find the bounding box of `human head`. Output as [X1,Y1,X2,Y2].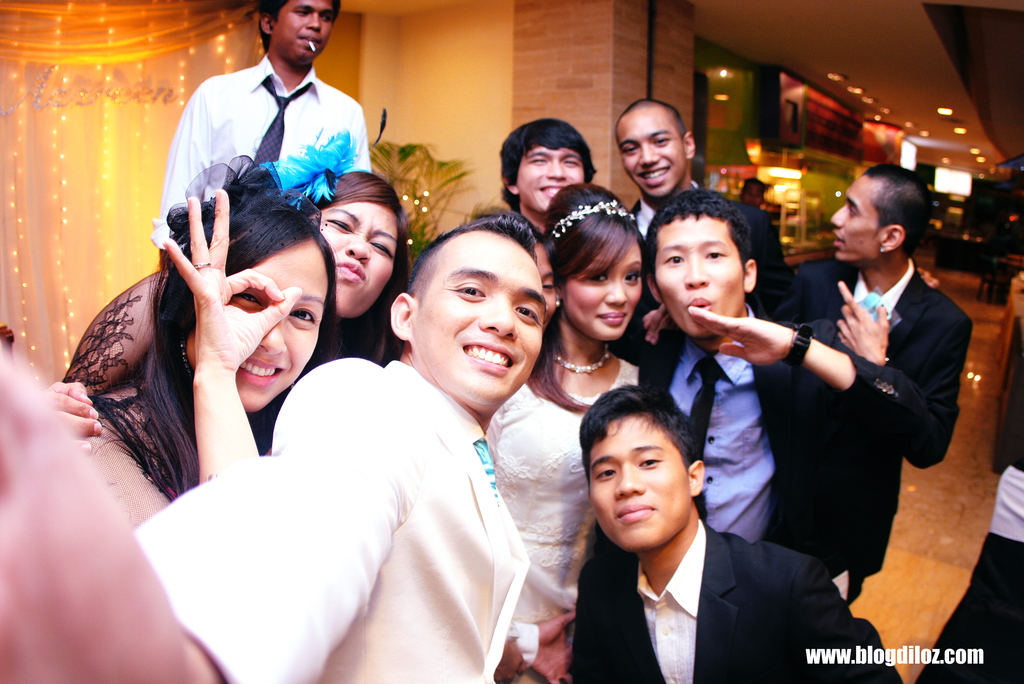
[388,213,542,413].
